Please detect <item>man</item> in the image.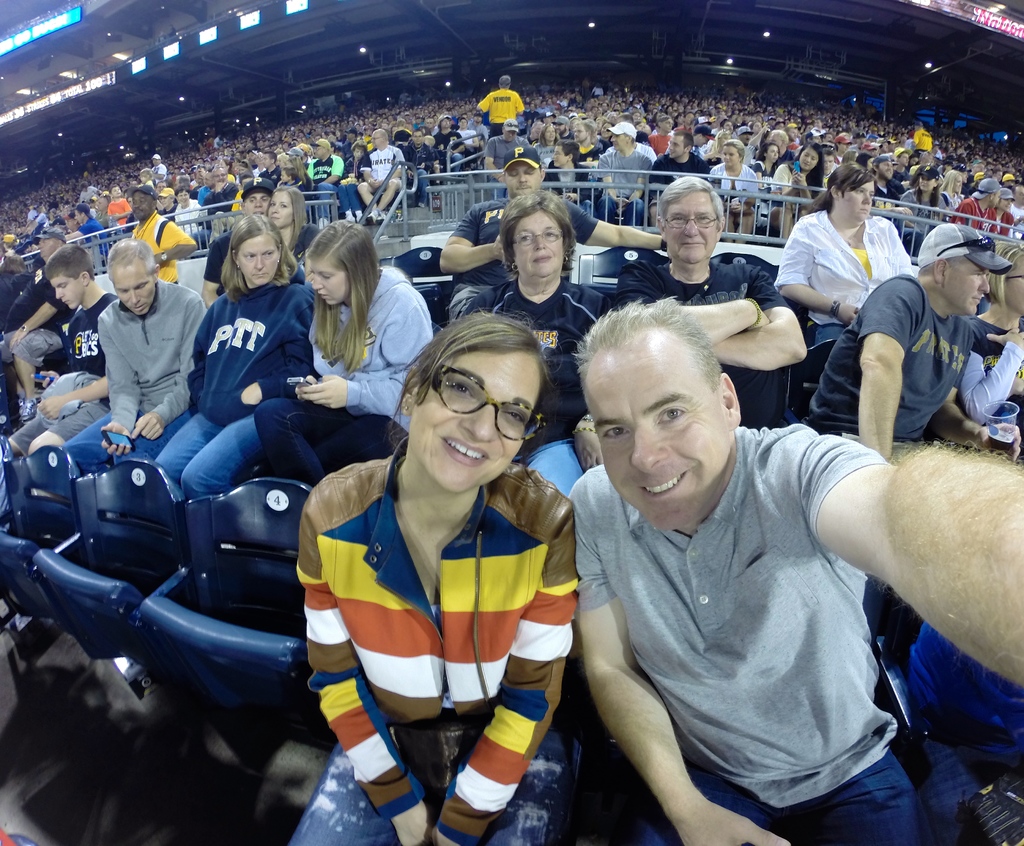
(566, 289, 1023, 845).
